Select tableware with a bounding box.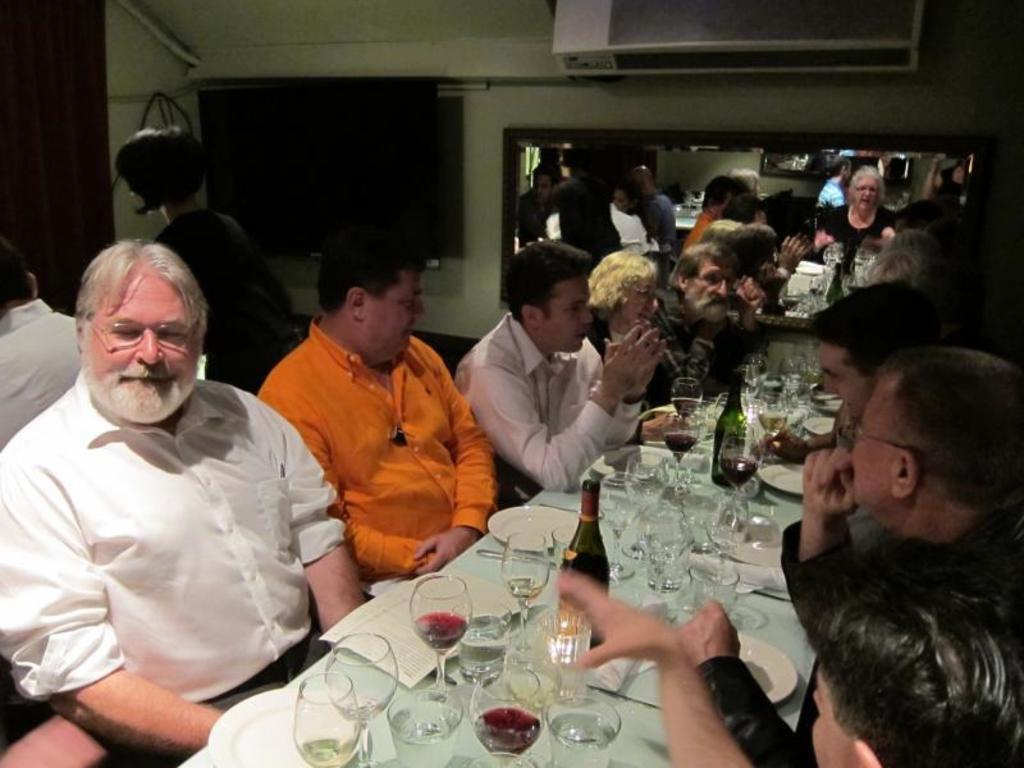
<box>818,392,833,417</box>.
